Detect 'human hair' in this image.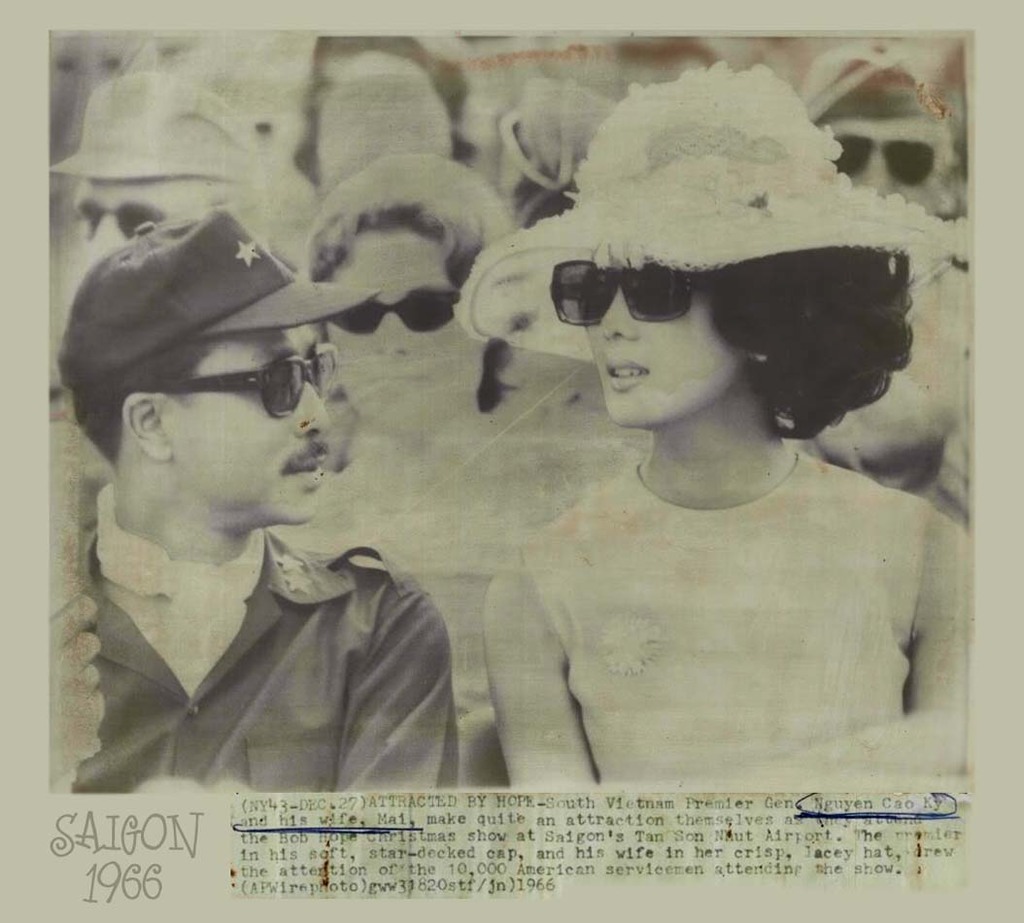
Detection: left=76, top=329, right=239, bottom=474.
